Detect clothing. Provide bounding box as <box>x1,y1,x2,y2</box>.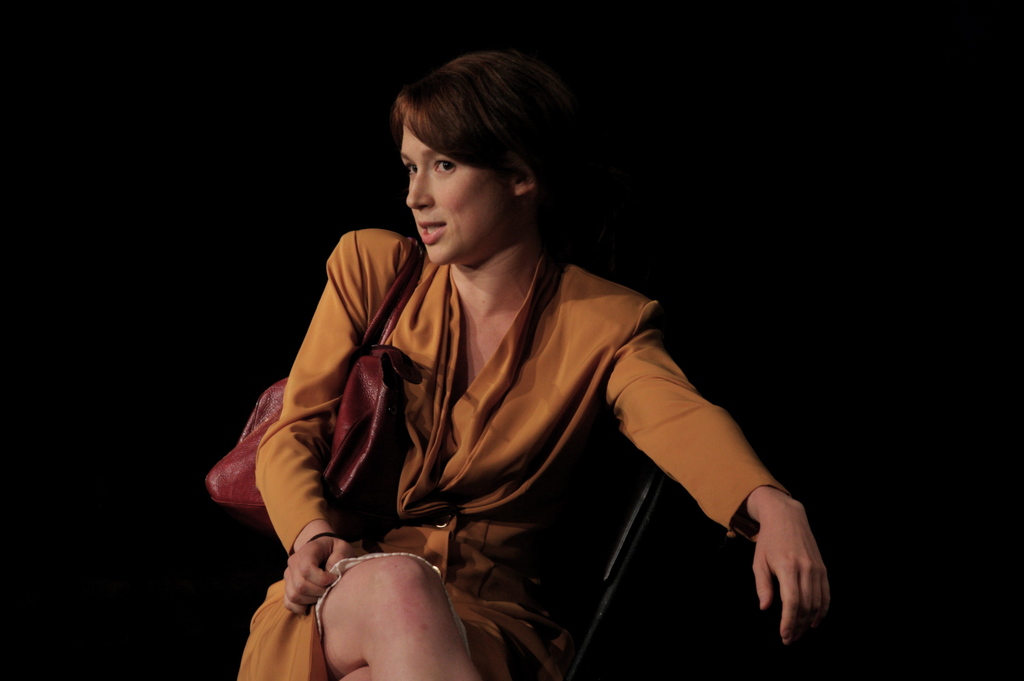
<box>246,190,746,648</box>.
